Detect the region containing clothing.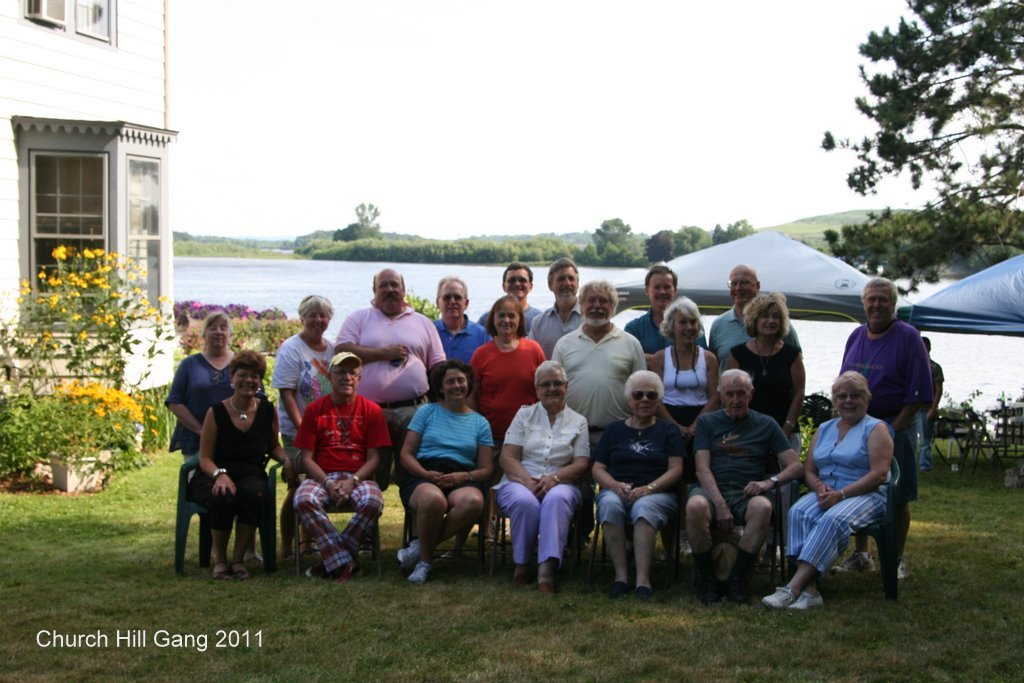
[x1=341, y1=304, x2=439, y2=450].
